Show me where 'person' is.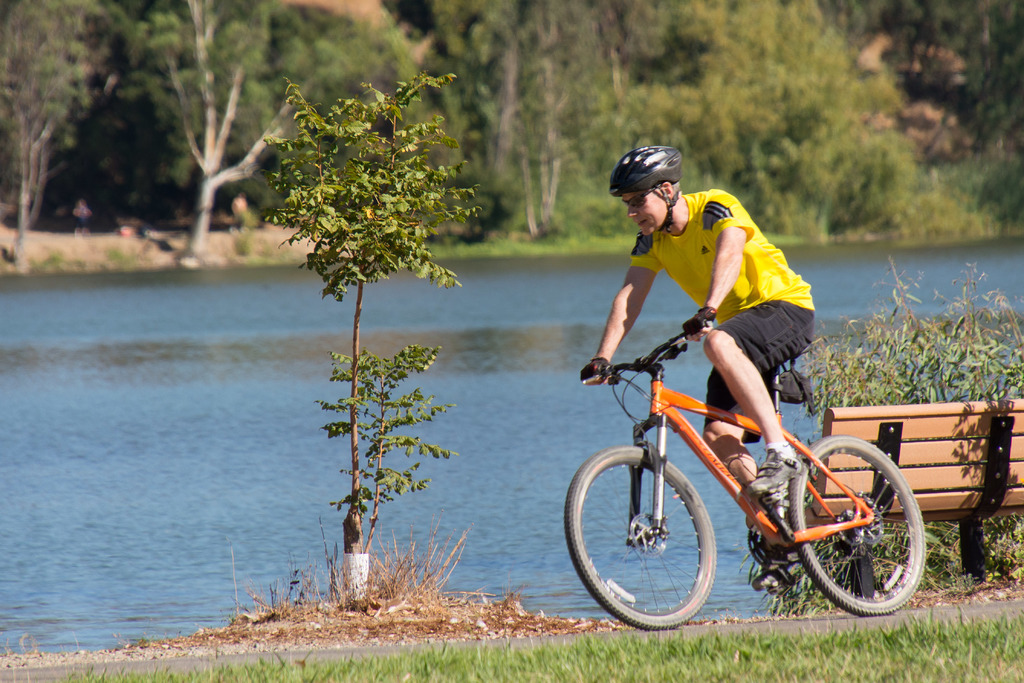
'person' is at left=575, top=172, right=852, bottom=521.
